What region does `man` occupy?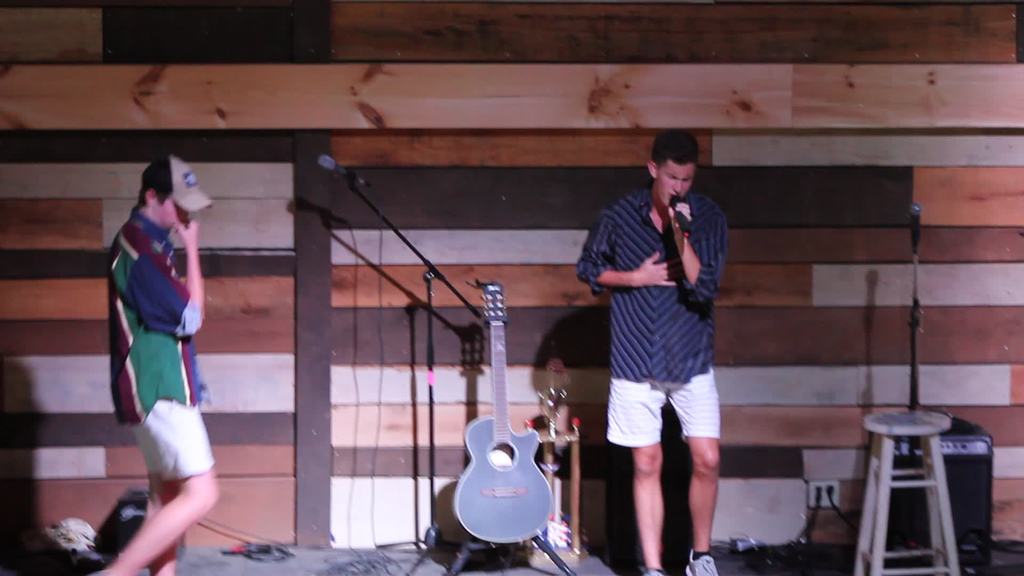
select_region(79, 144, 227, 575).
